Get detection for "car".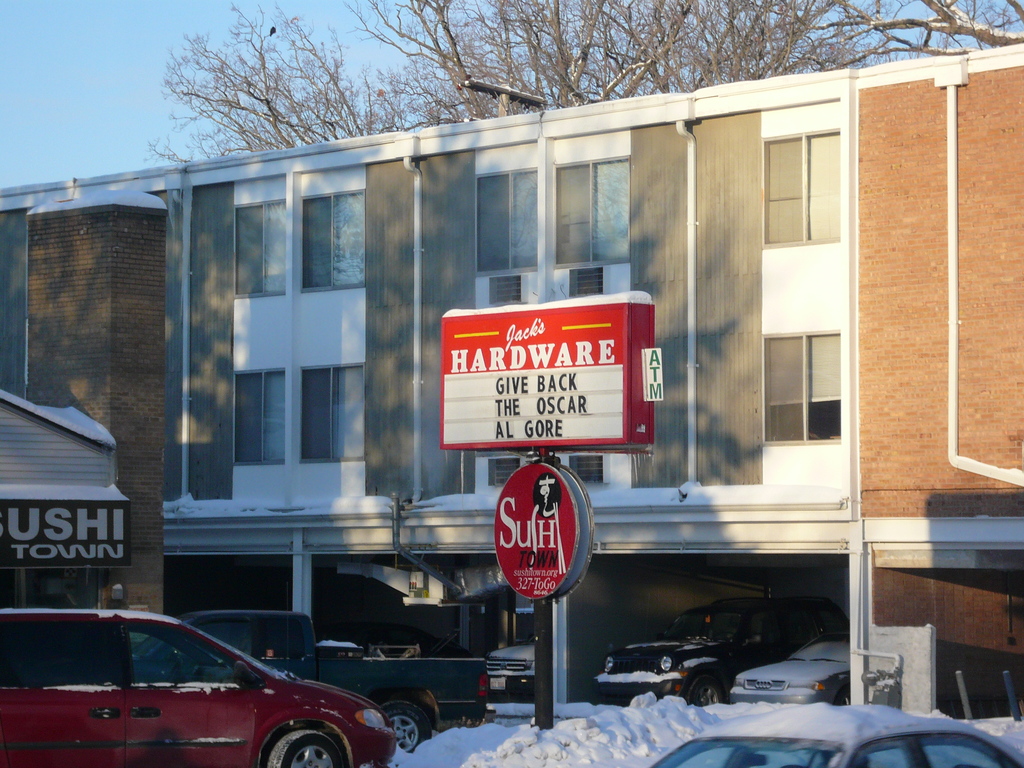
Detection: 645,709,1020,767.
